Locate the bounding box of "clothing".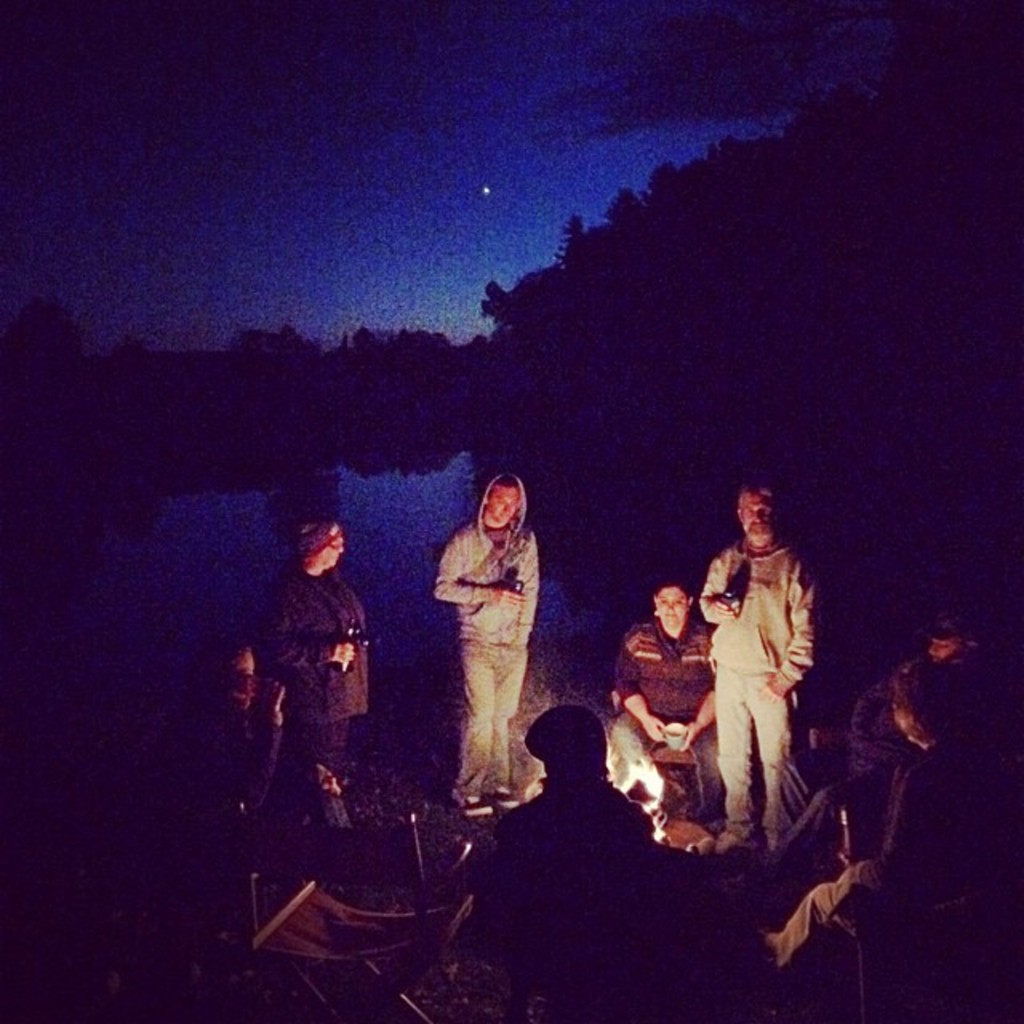
Bounding box: (613, 610, 730, 835).
